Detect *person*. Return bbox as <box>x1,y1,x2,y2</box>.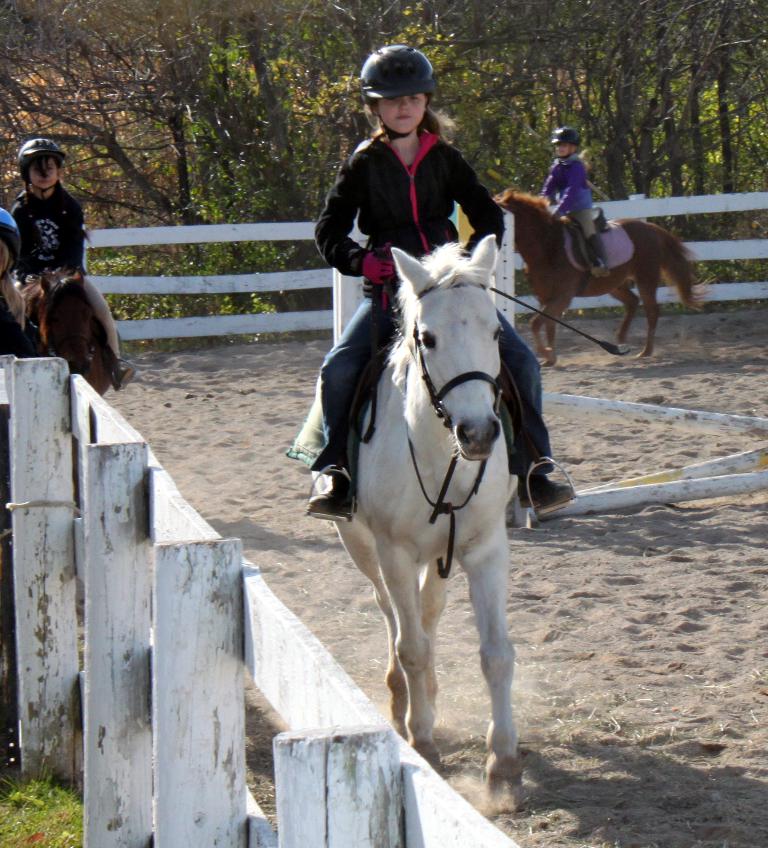
<box>11,140,142,391</box>.
